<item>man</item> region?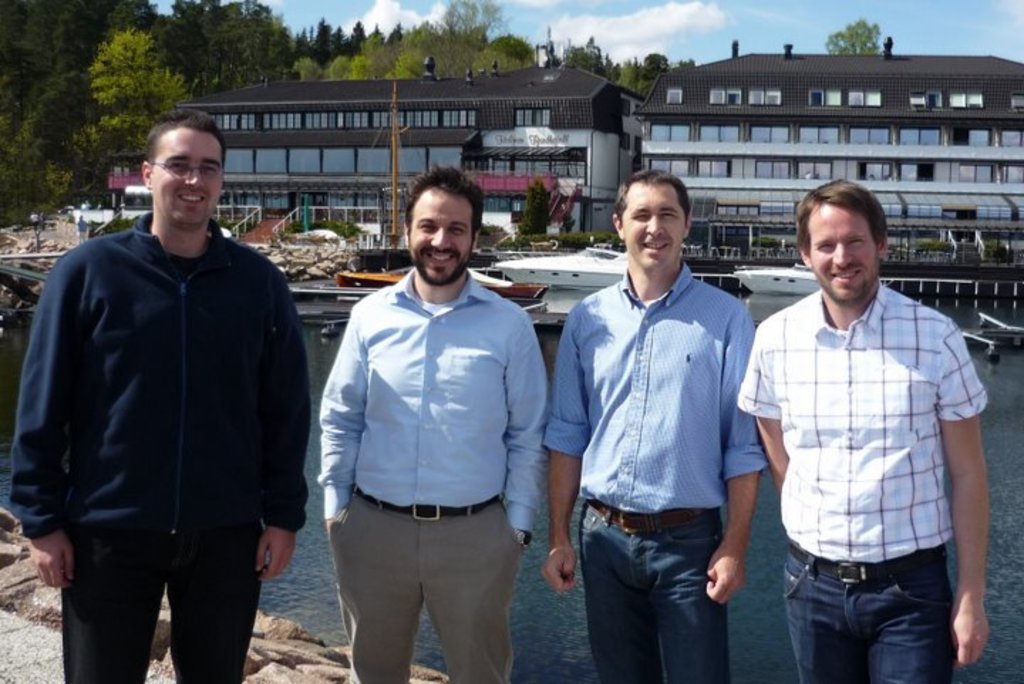
545/156/764/683
